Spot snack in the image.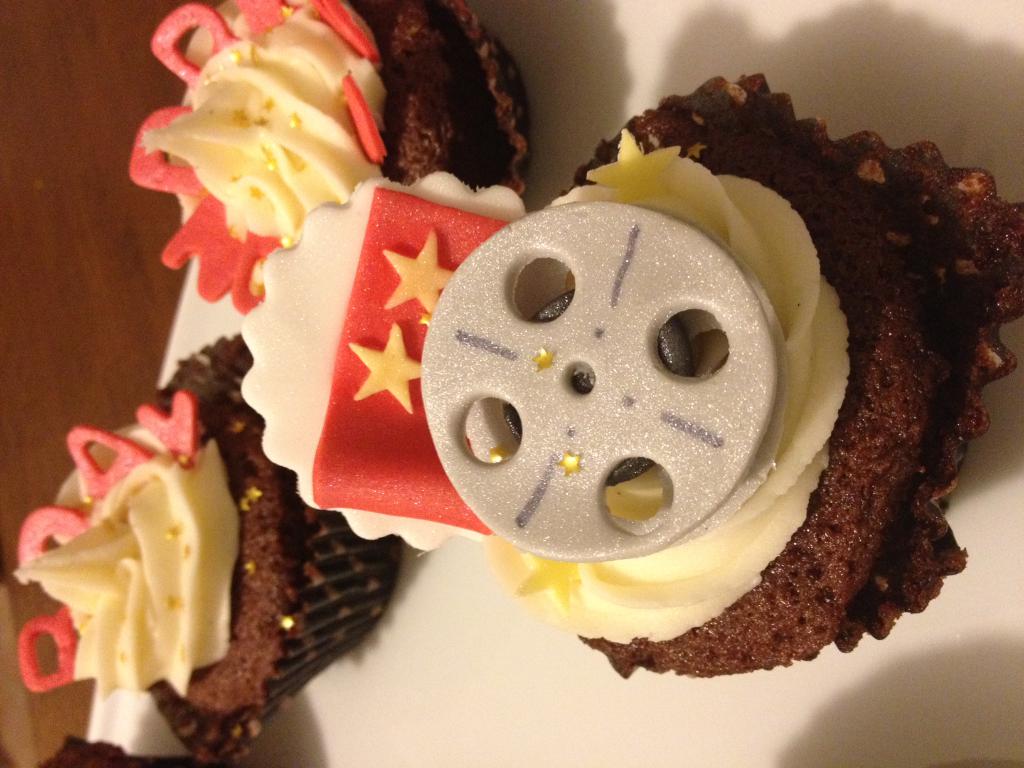
snack found at (x1=238, y1=63, x2=1022, y2=675).
